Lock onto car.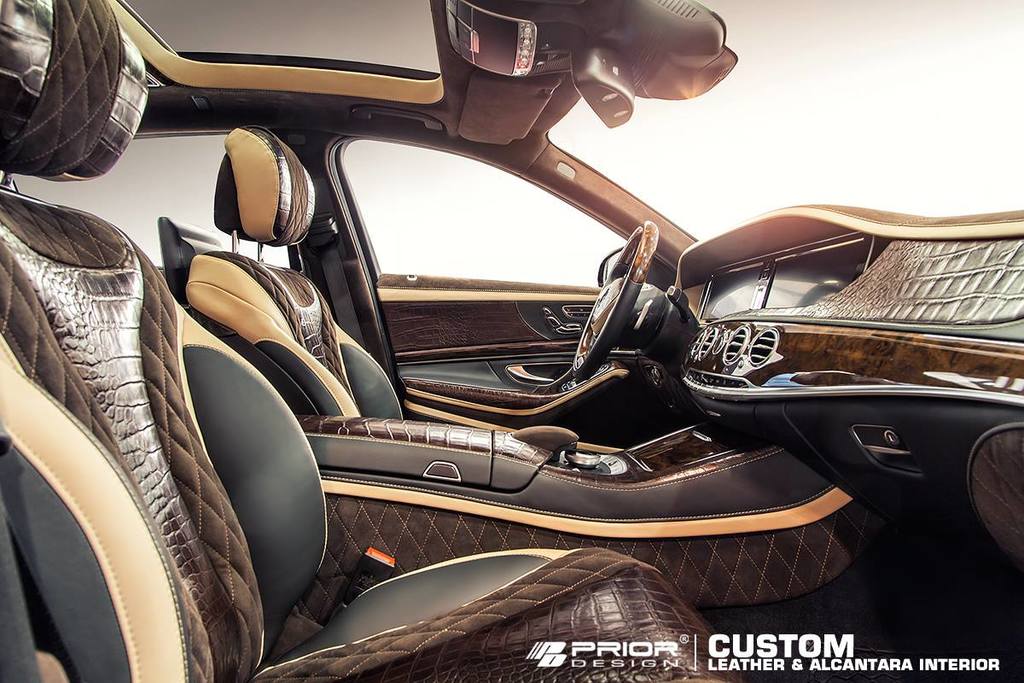
Locked: (0,0,1023,682).
